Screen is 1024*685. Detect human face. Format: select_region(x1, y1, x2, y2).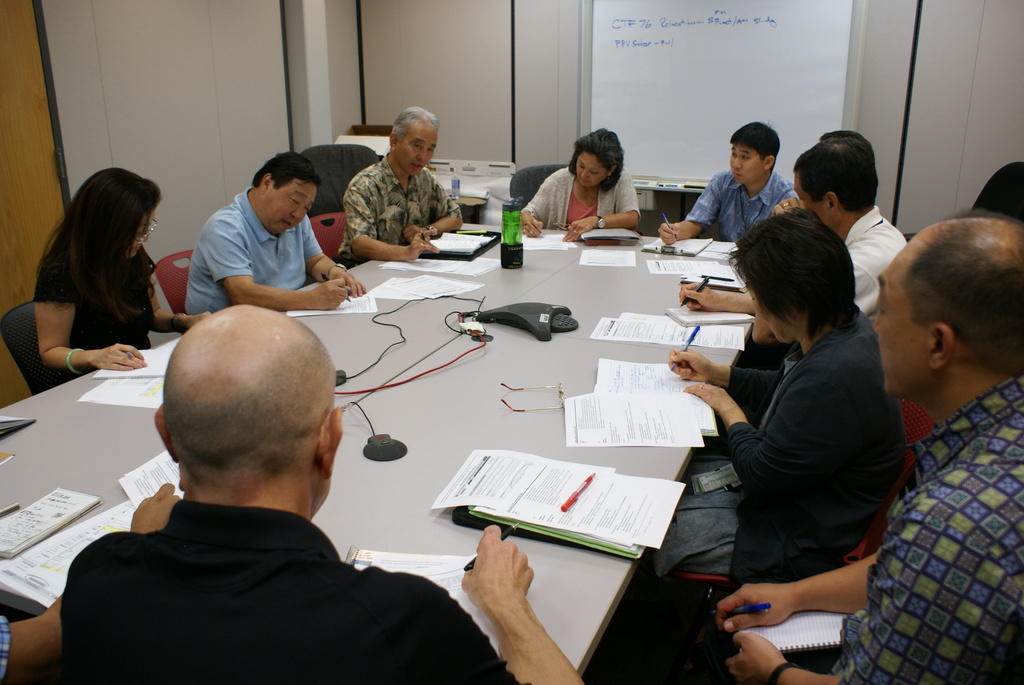
select_region(868, 261, 932, 402).
